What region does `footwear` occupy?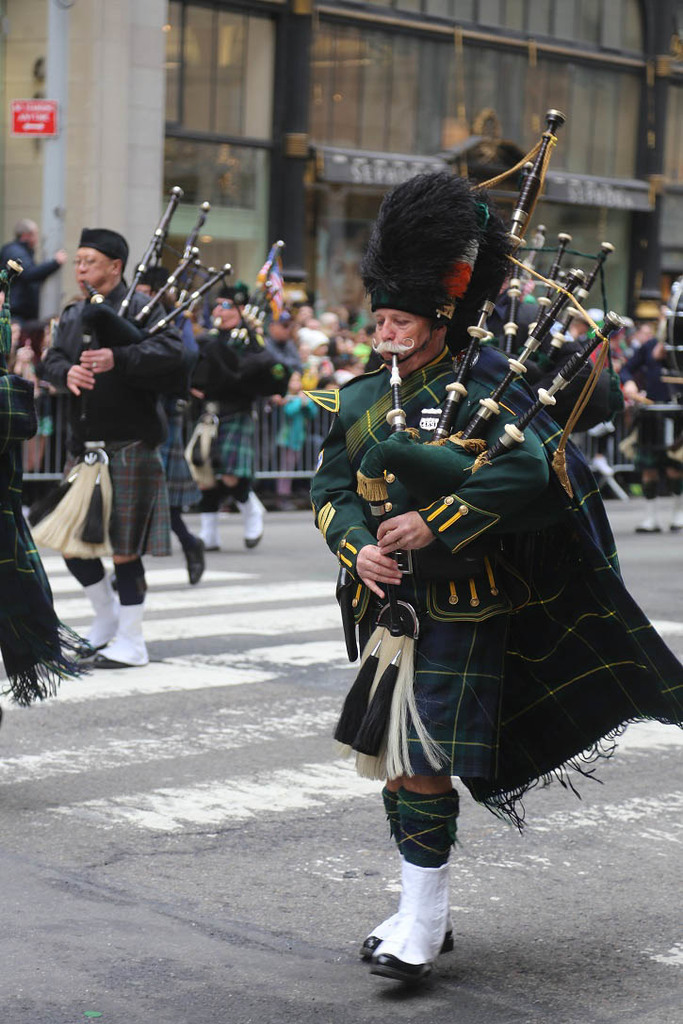
crop(91, 600, 146, 666).
